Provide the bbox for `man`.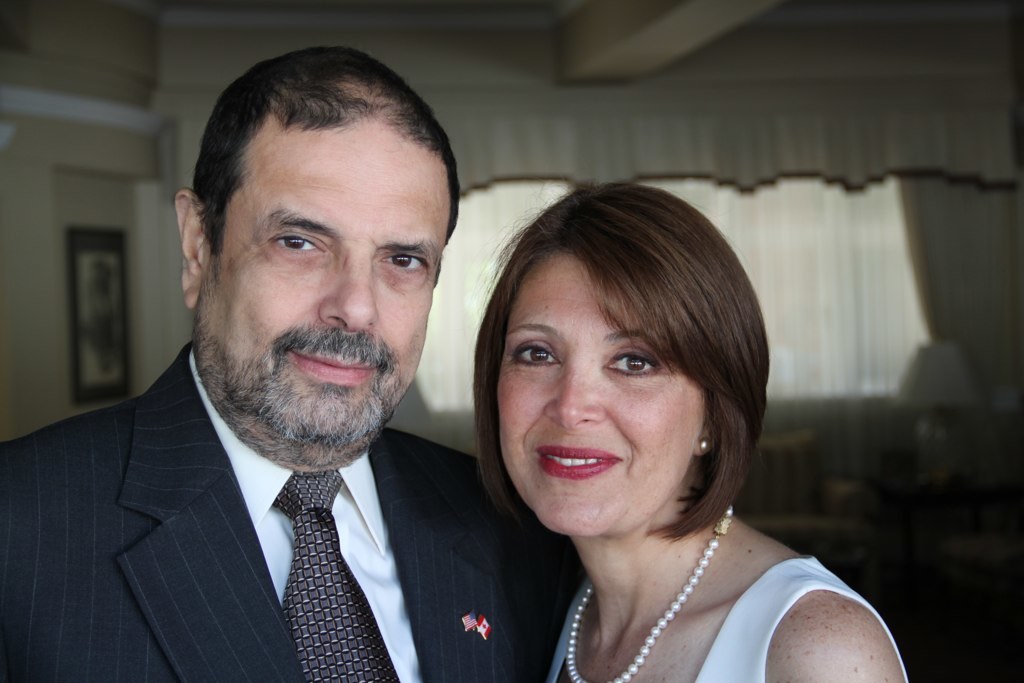
pyautogui.locateOnScreen(13, 80, 535, 682).
